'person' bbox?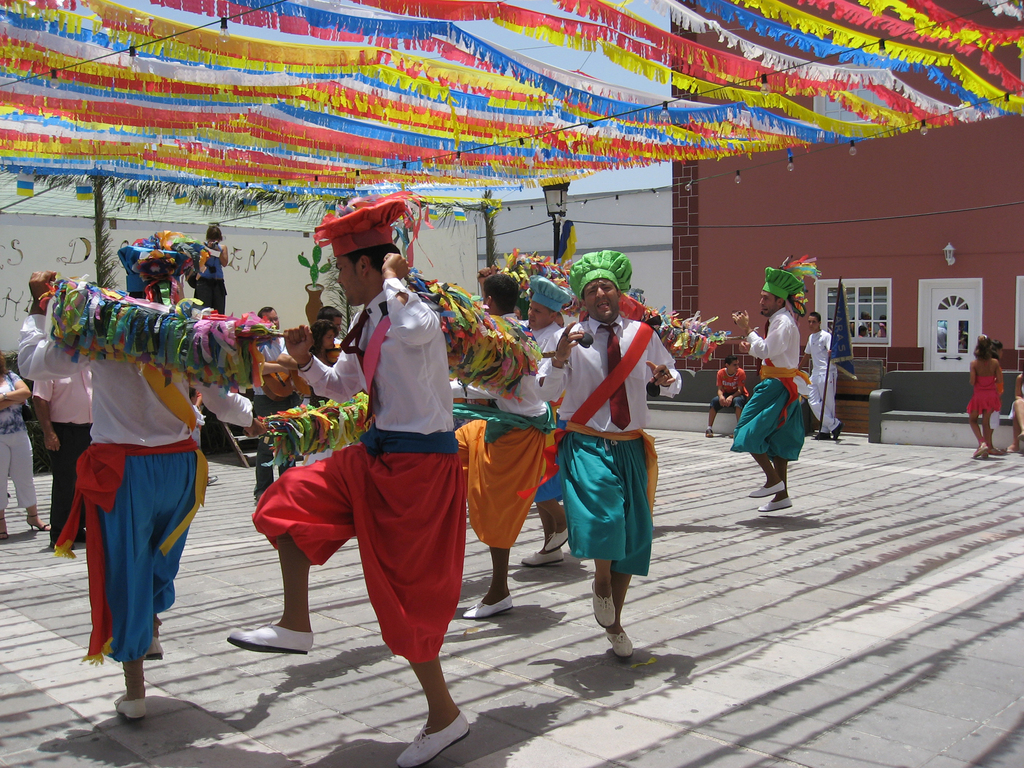
304 316 336 413
